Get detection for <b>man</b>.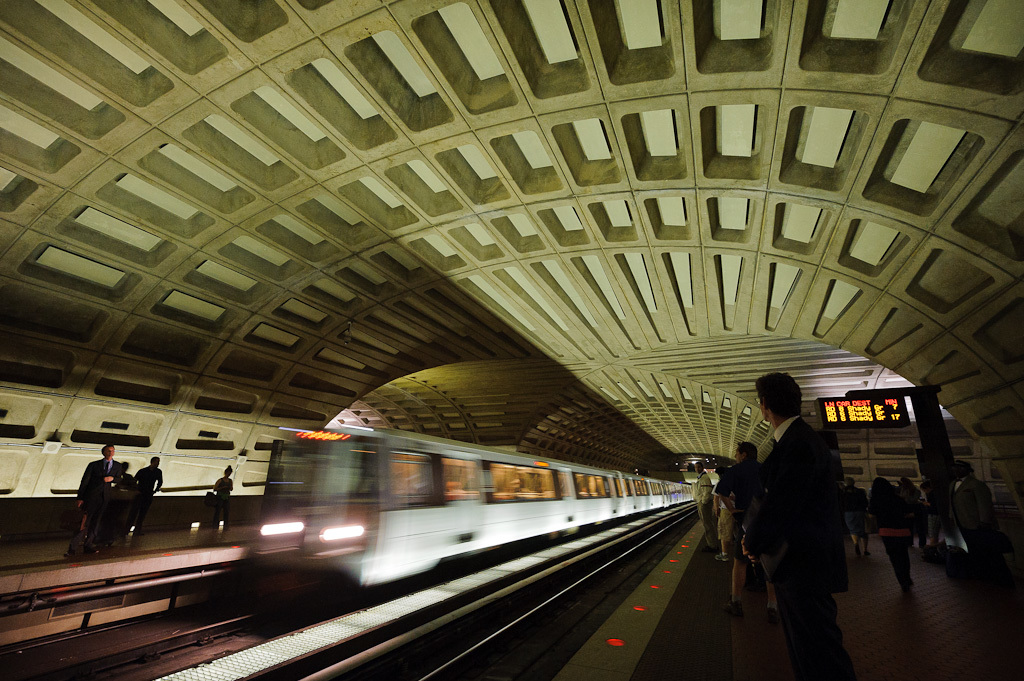
Detection: (left=745, top=377, right=868, bottom=659).
